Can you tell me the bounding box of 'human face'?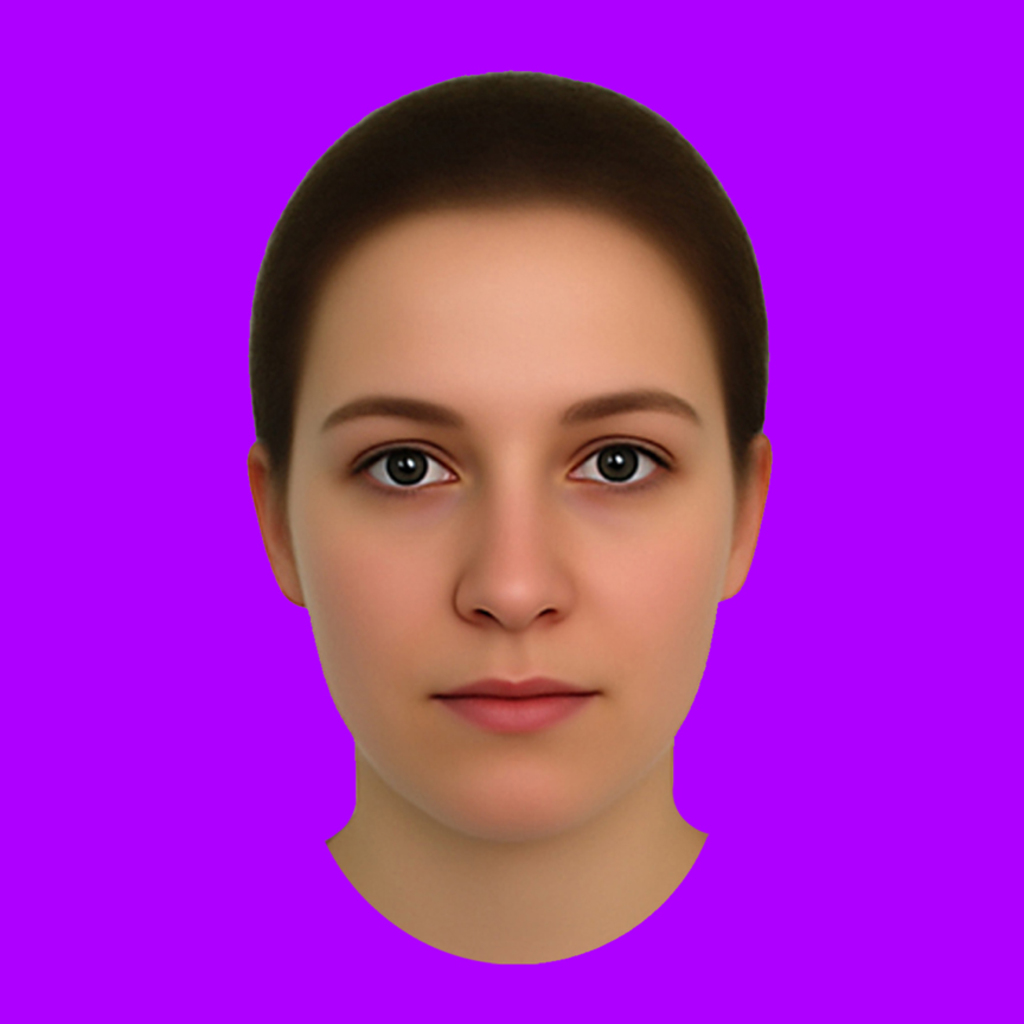
{"x1": 282, "y1": 203, "x2": 736, "y2": 840}.
